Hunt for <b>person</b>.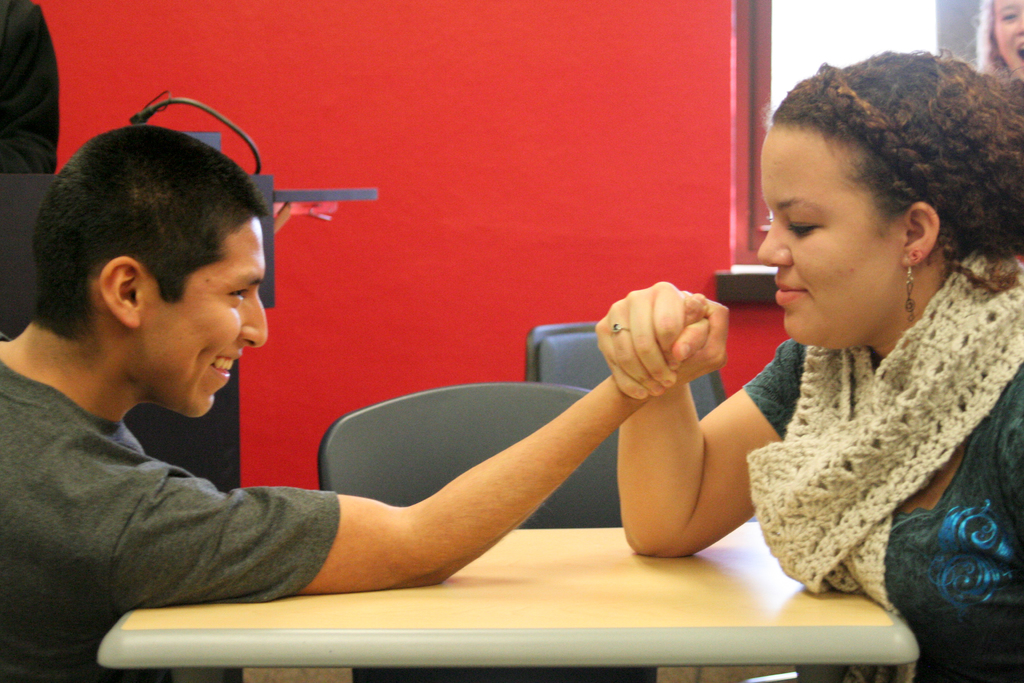
Hunted down at 594/47/1023/682.
